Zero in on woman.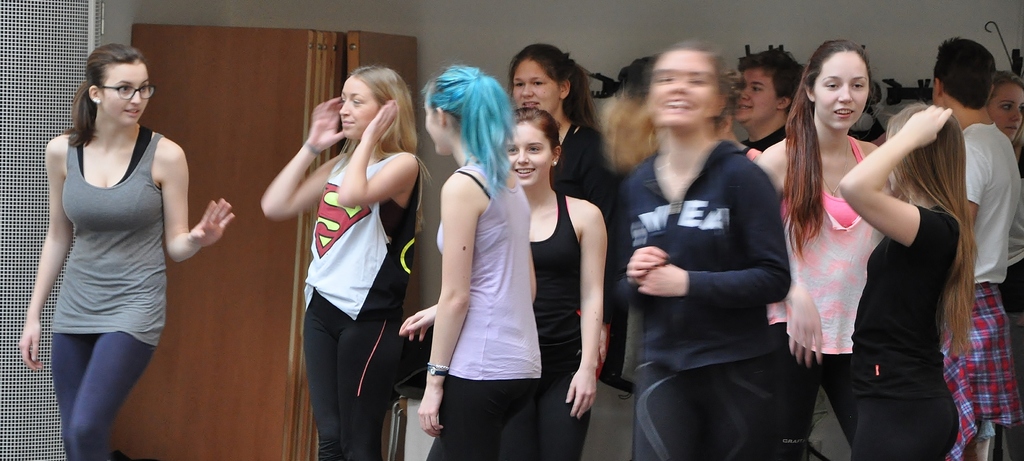
Zeroed in: (x1=599, y1=39, x2=792, y2=460).
